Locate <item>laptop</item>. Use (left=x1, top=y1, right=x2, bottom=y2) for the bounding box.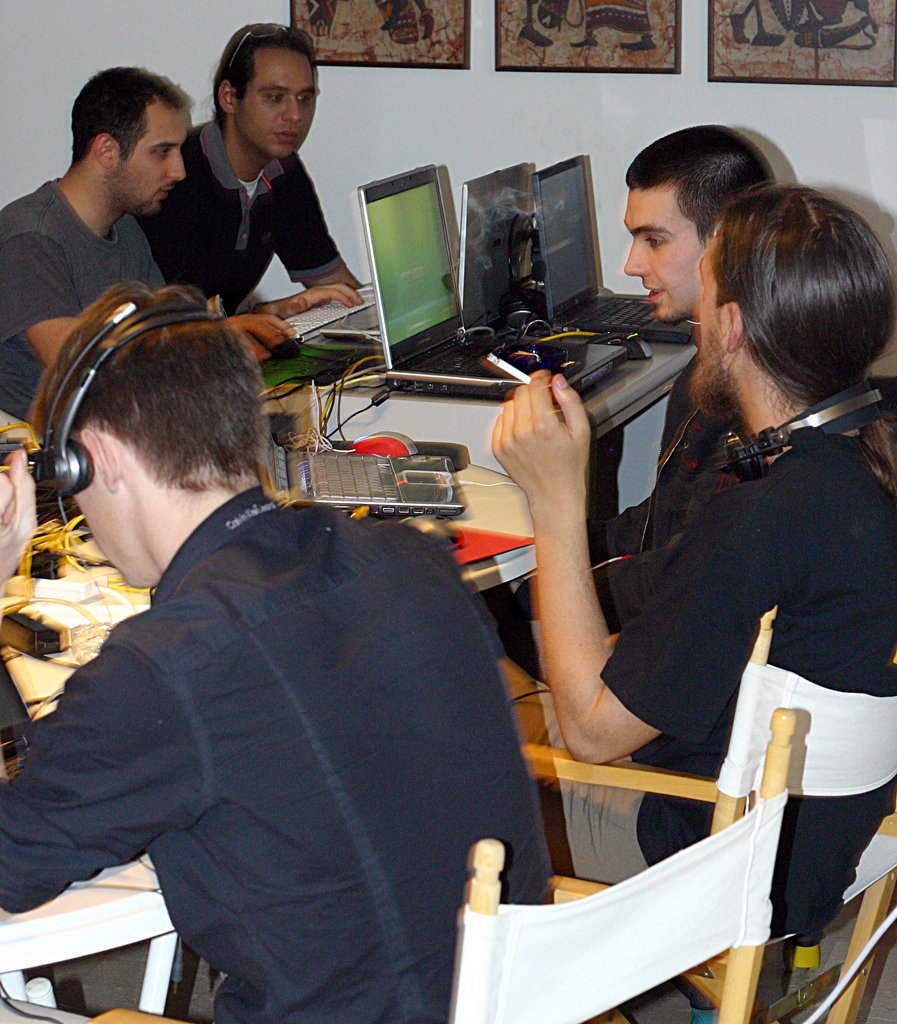
(left=351, top=163, right=628, bottom=401).
